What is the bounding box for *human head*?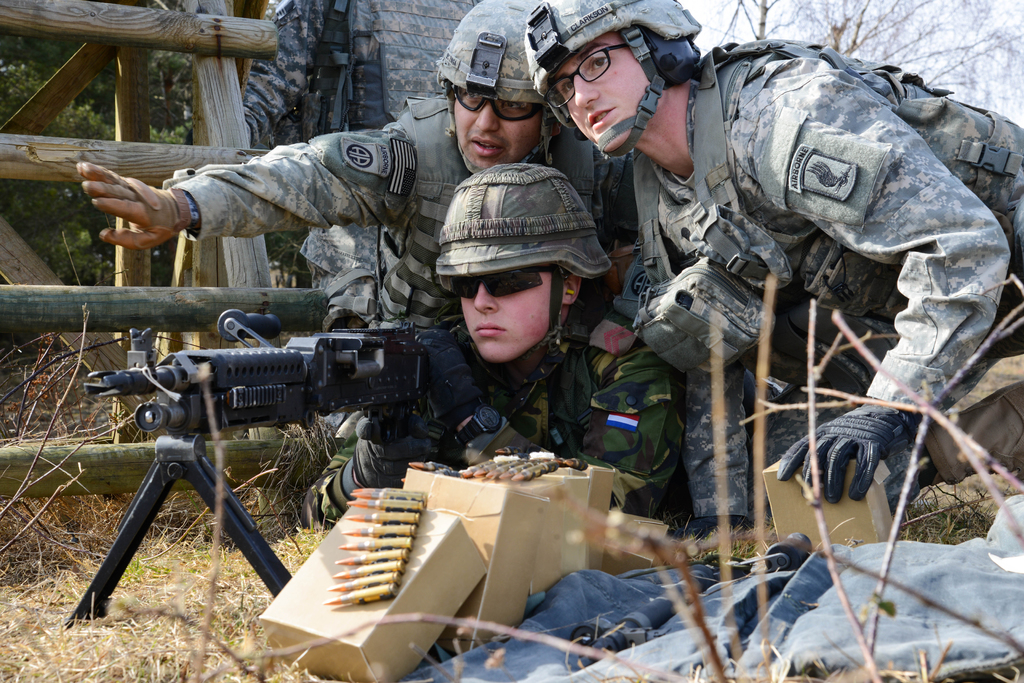
430 163 612 365.
